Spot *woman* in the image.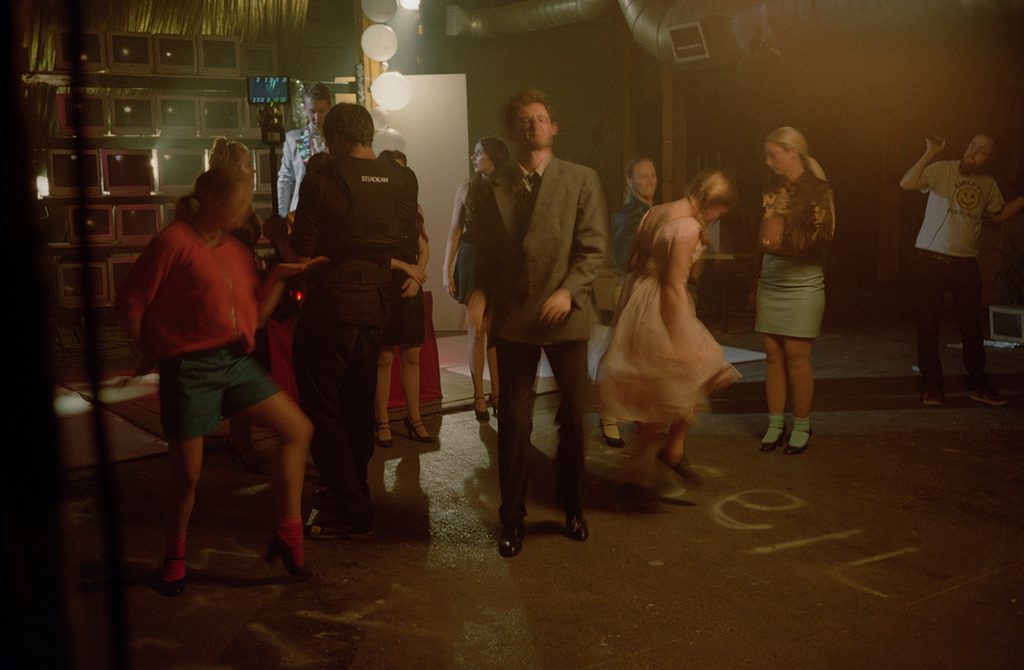
*woman* found at [x1=443, y1=136, x2=509, y2=428].
